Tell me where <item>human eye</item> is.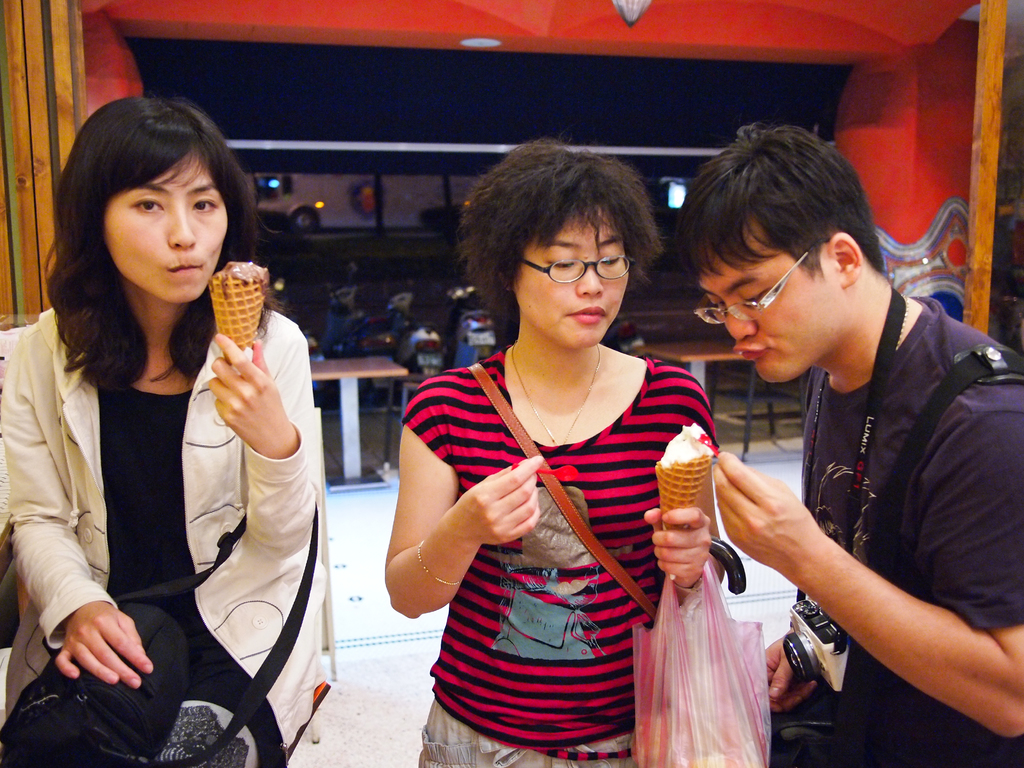
<item>human eye</item> is at box=[132, 192, 167, 218].
